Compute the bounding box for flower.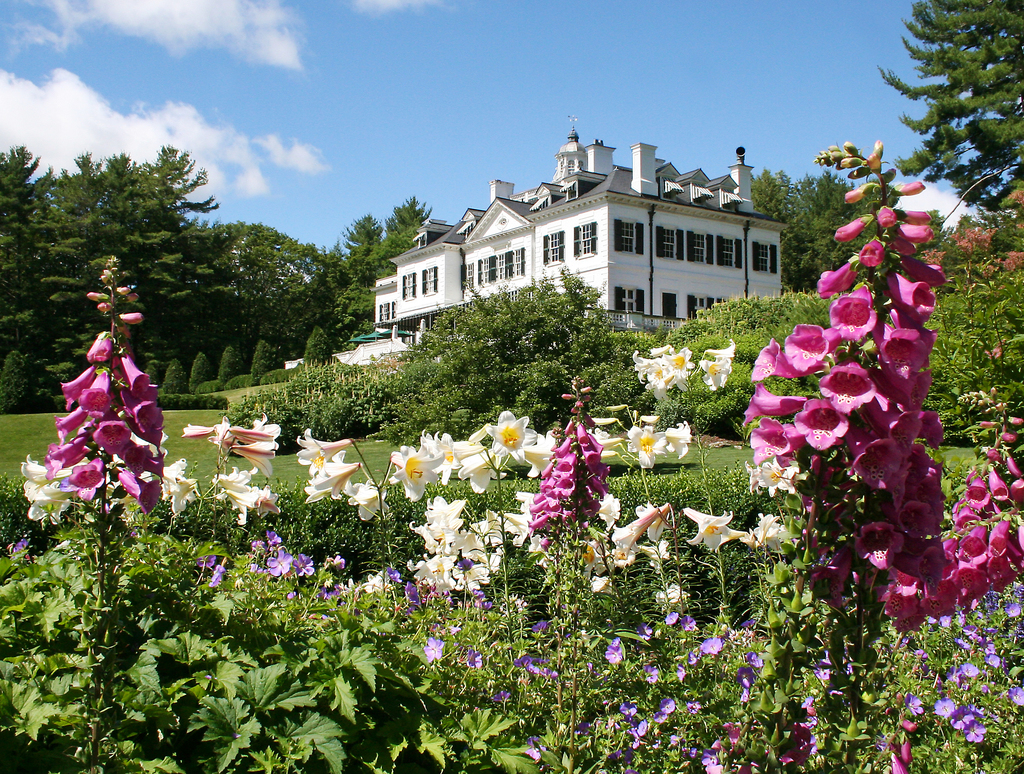
x1=8 y1=536 x2=34 y2=562.
